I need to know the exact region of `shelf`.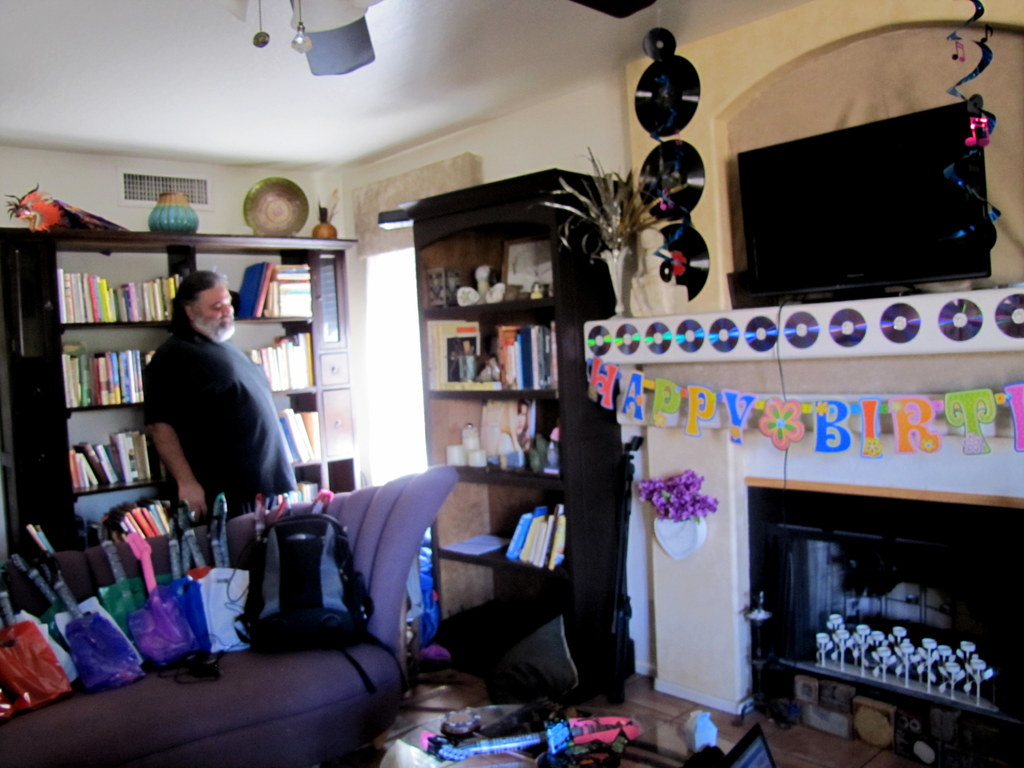
Region: pyautogui.locateOnScreen(425, 467, 586, 577).
